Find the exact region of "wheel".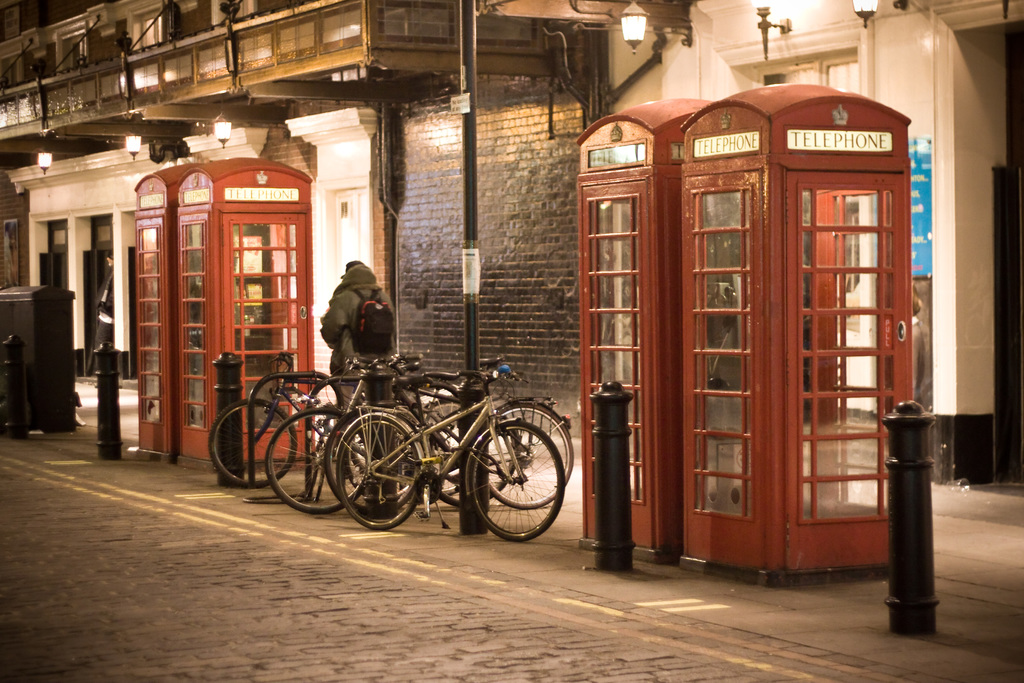
Exact region: l=262, t=404, r=369, b=524.
